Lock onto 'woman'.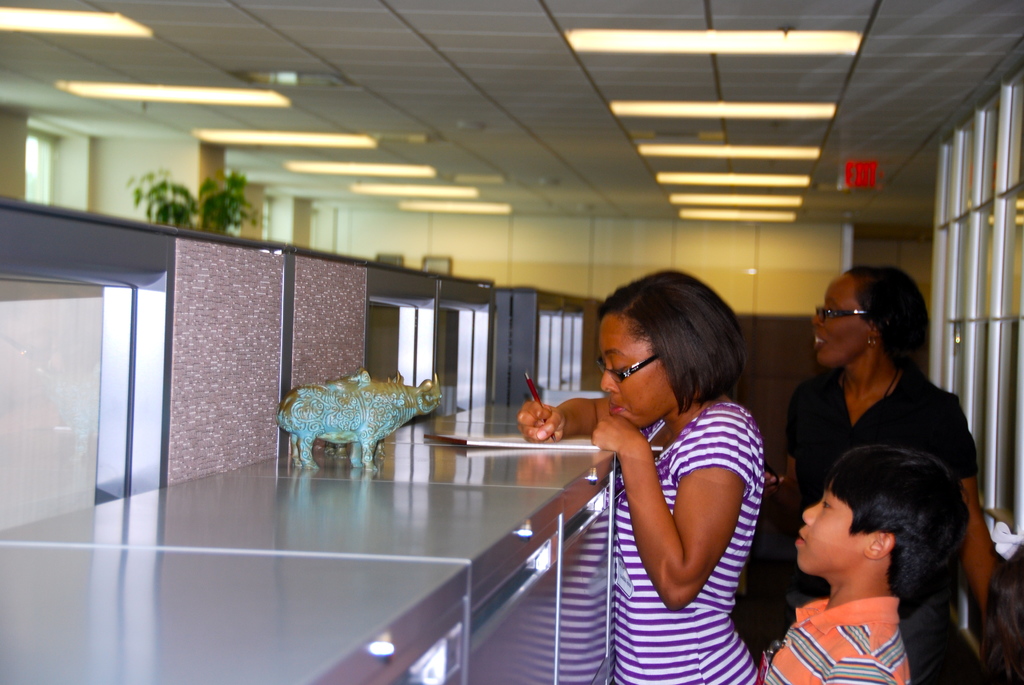
Locked: x1=741 y1=261 x2=1014 y2=684.
